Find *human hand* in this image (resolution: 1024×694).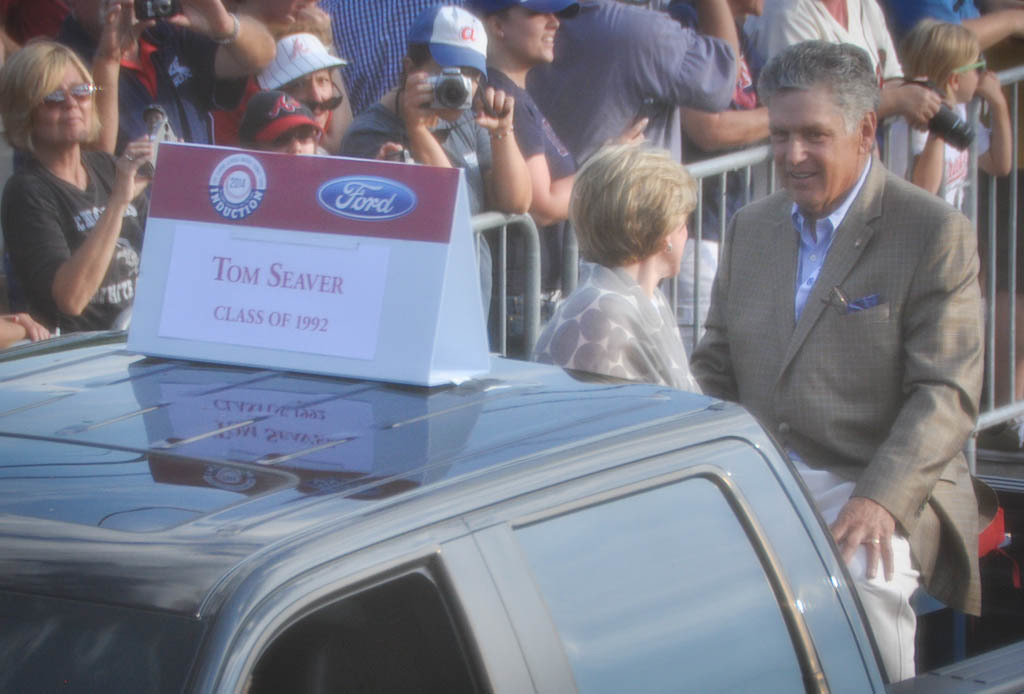
(974, 69, 999, 101).
